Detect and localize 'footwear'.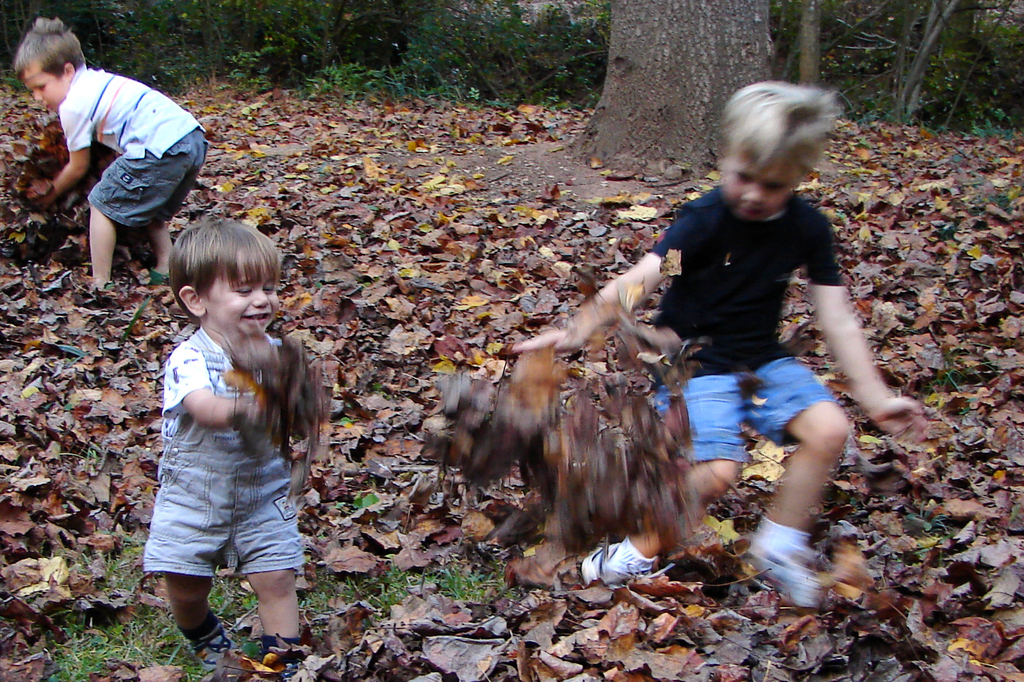
Localized at BBox(90, 278, 115, 299).
